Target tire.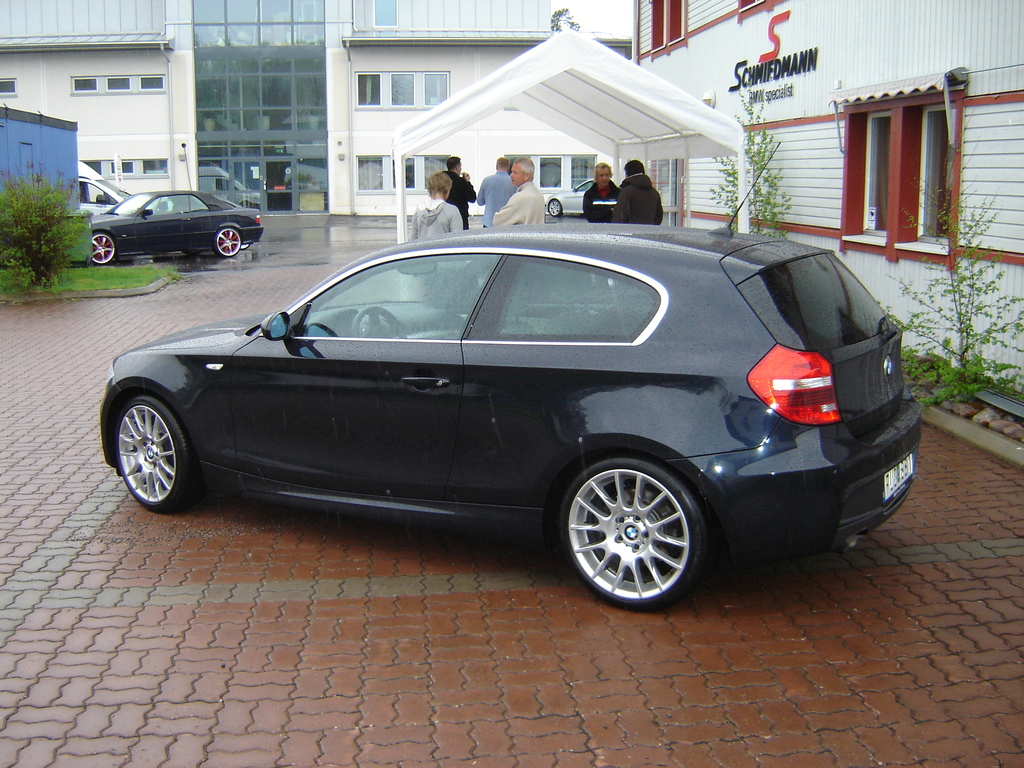
Target region: crop(556, 456, 715, 613).
